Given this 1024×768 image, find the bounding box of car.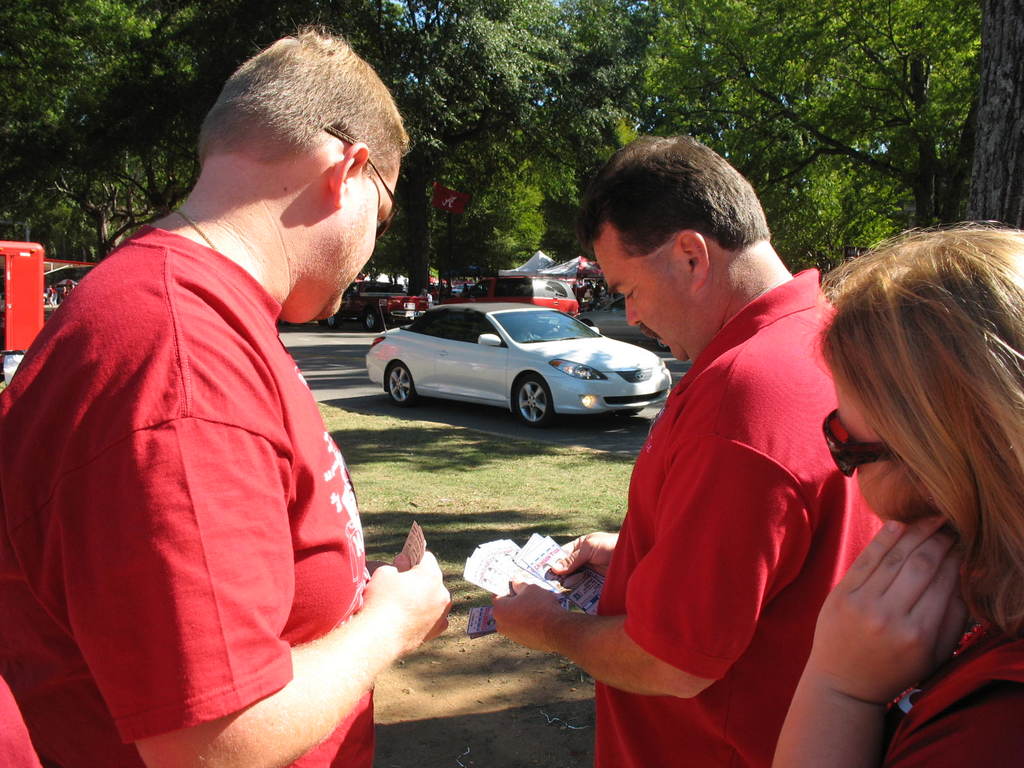
rect(353, 296, 666, 431).
